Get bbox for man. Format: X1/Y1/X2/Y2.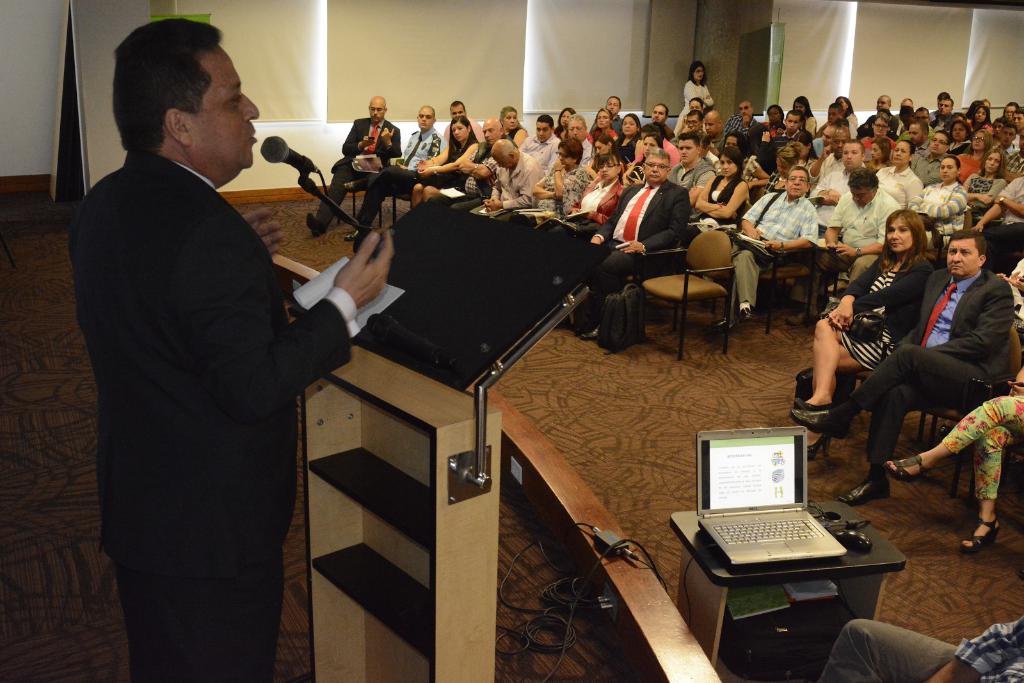
450/99/483/140.
